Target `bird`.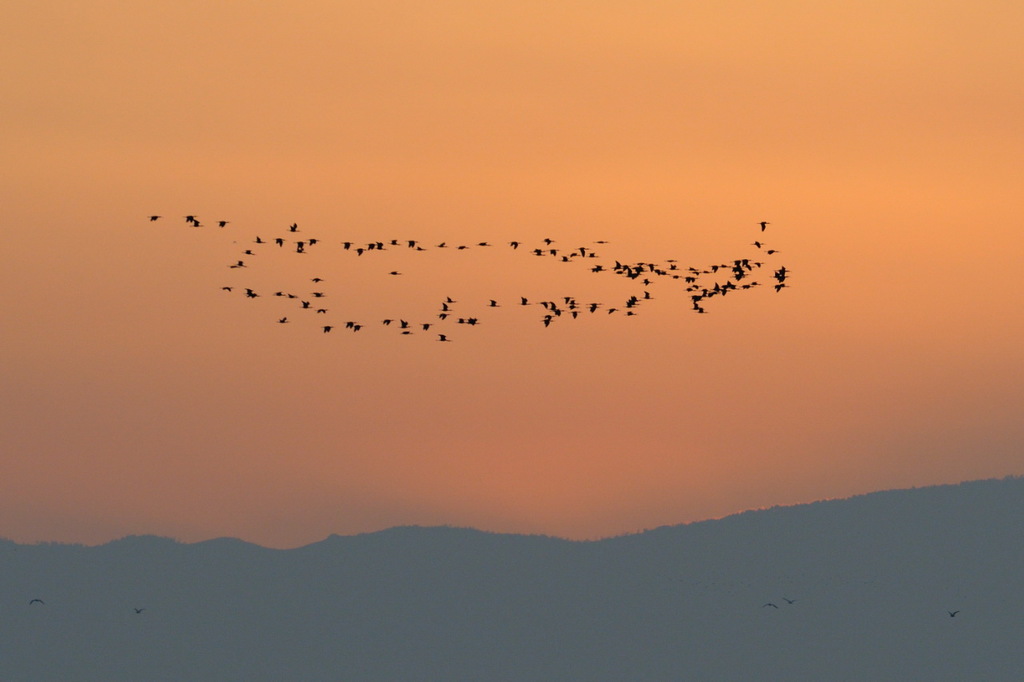
Target region: region(378, 317, 394, 327).
